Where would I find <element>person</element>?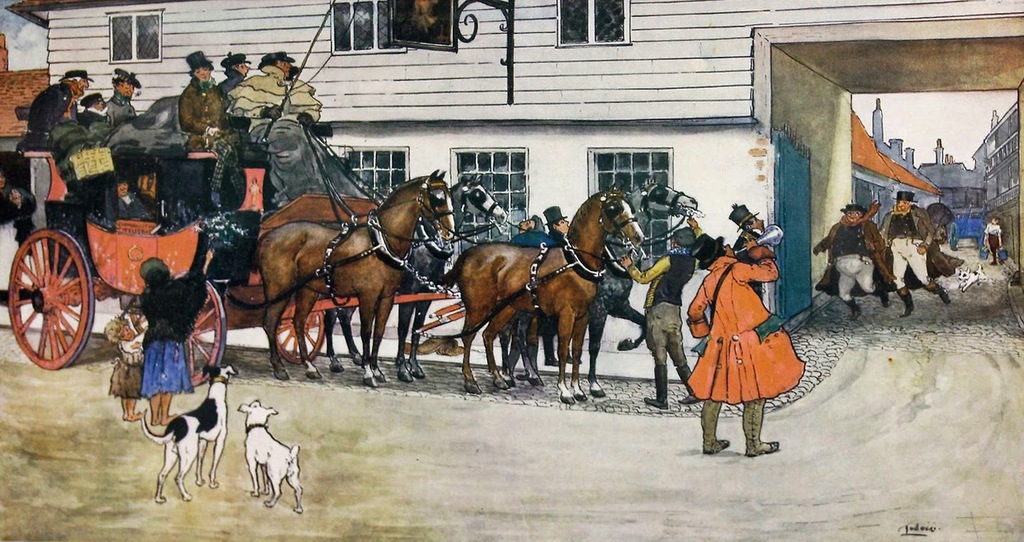
At (x1=810, y1=197, x2=902, y2=324).
